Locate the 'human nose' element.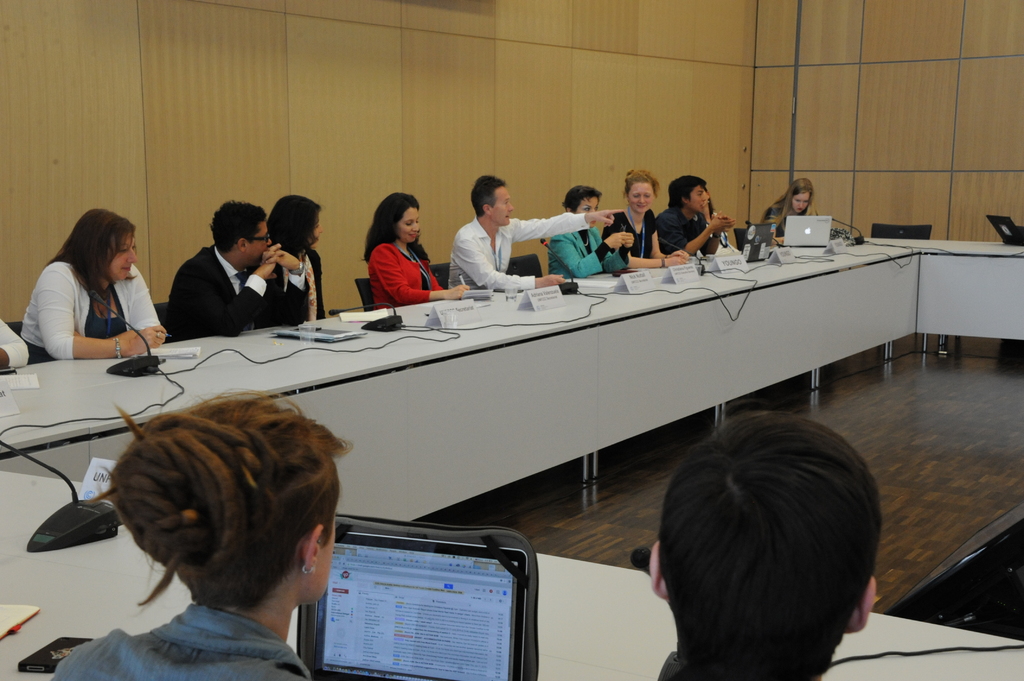
Element bbox: select_region(127, 248, 138, 262).
